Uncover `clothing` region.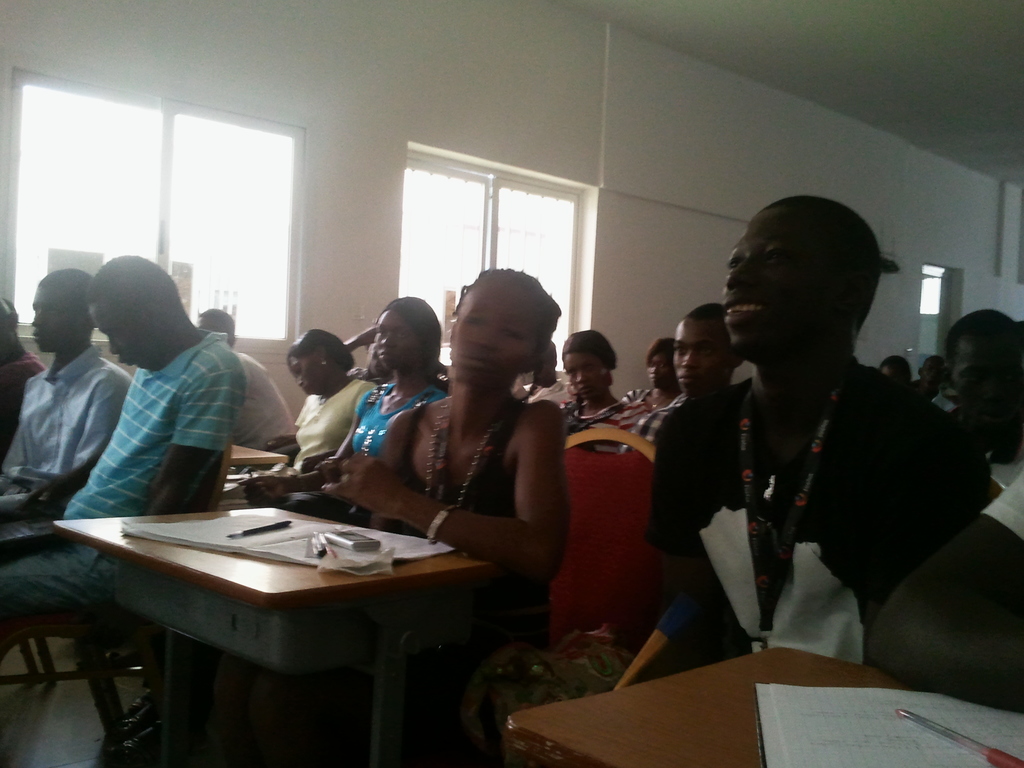
Uncovered: BBox(0, 333, 246, 646).
